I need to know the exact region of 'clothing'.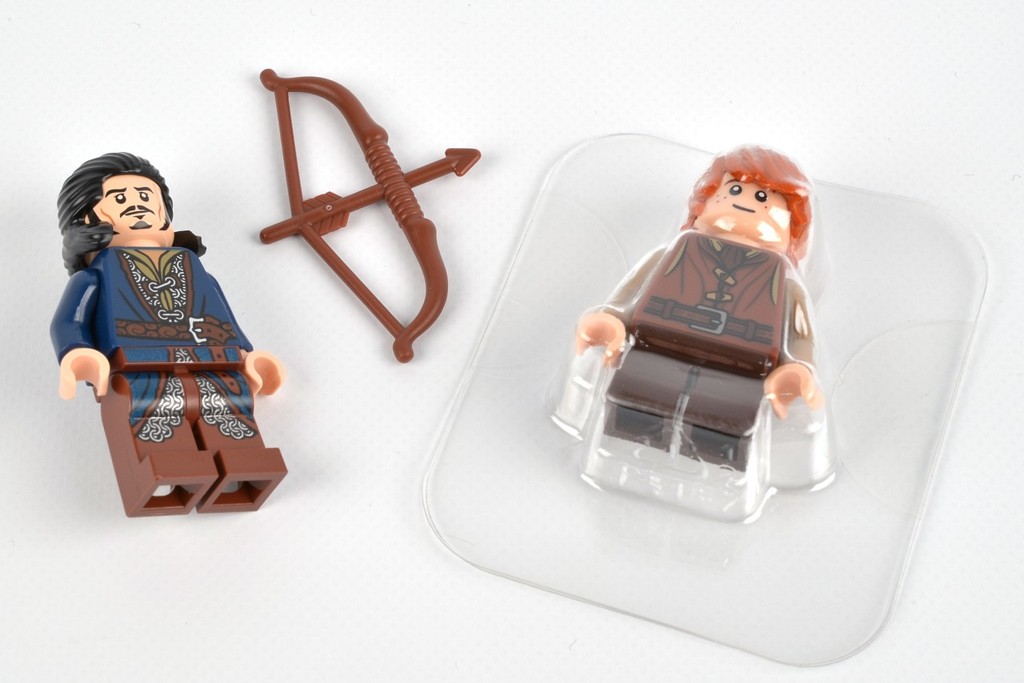
Region: (598, 233, 816, 442).
